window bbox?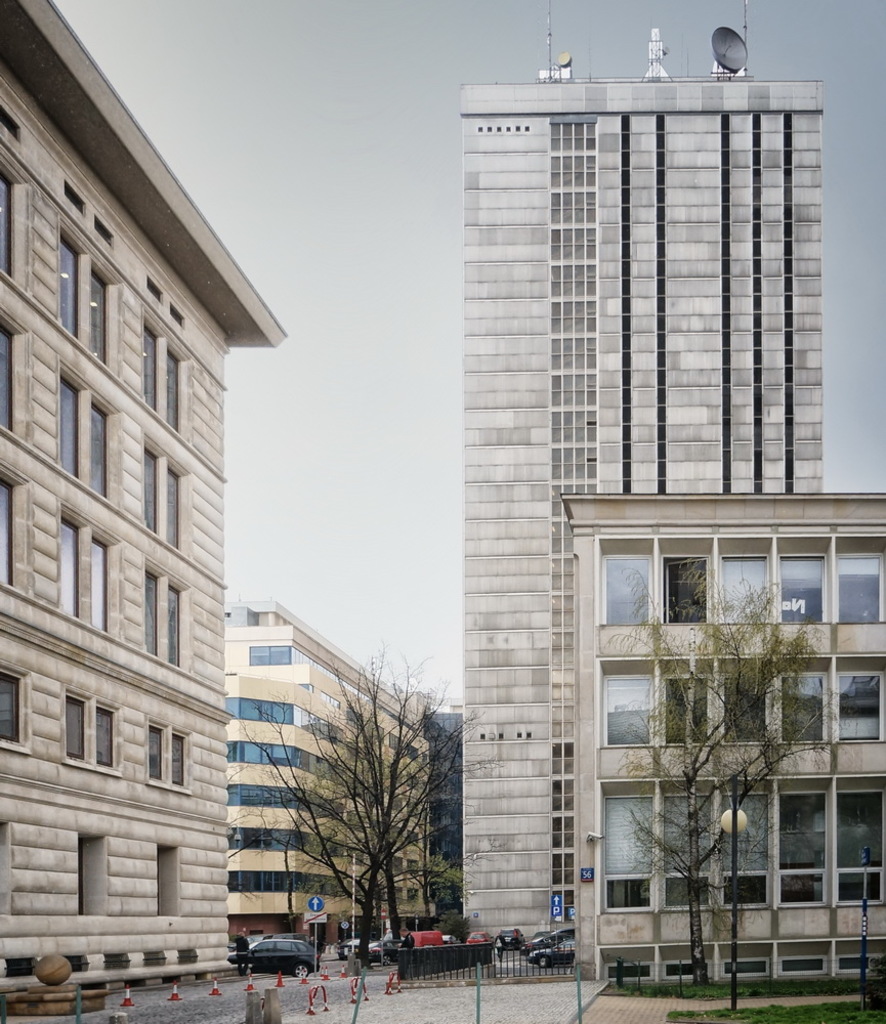
crop(551, 856, 575, 883)
